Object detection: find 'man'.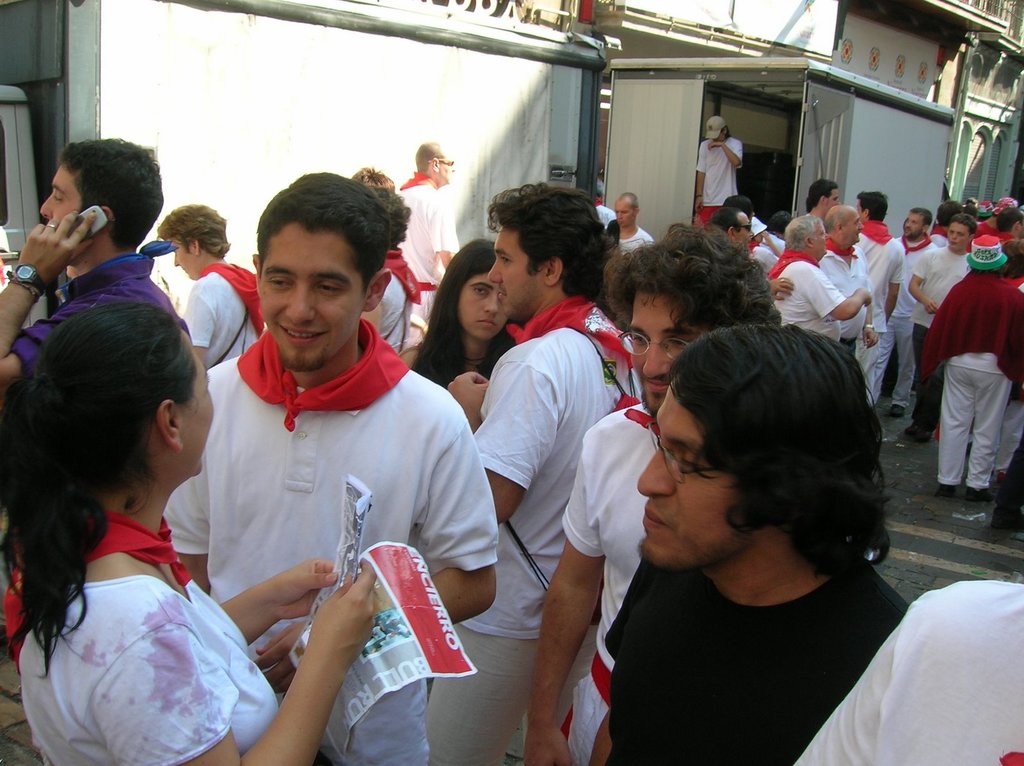
crop(0, 134, 188, 409).
